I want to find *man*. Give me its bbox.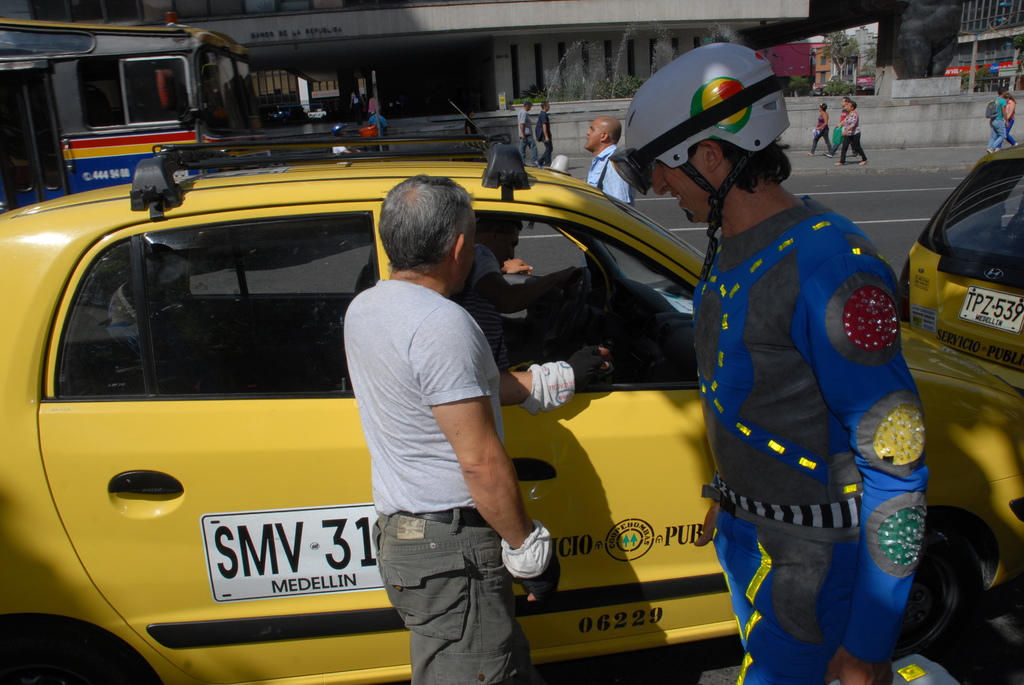
(677, 72, 943, 674).
